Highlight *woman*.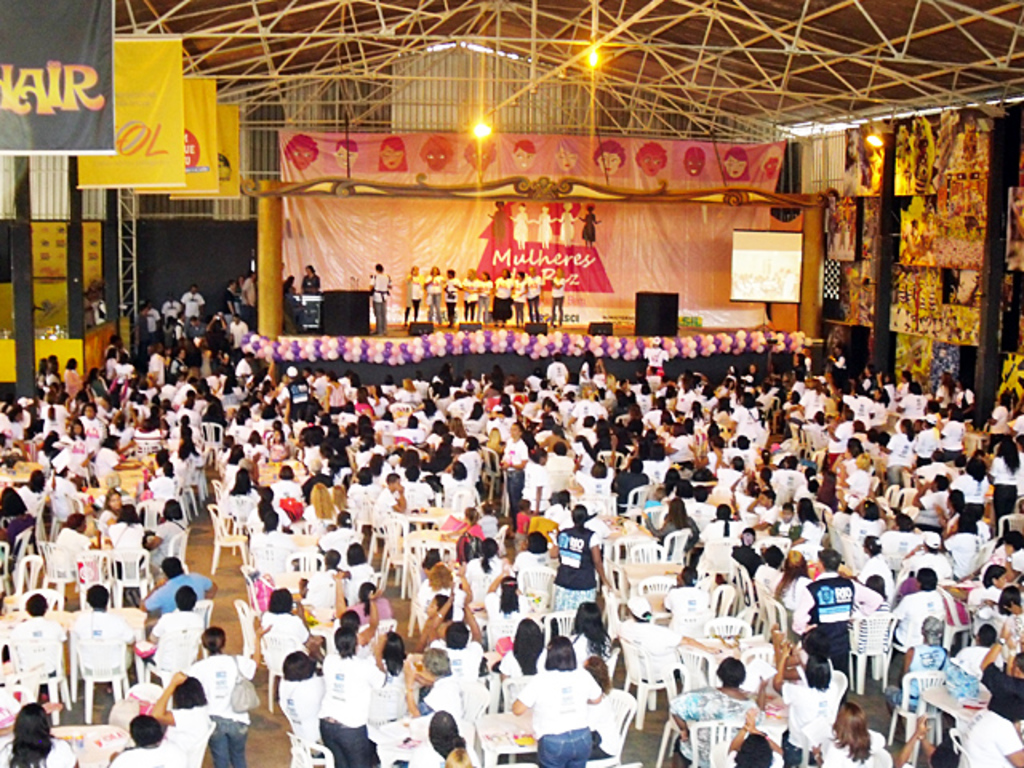
Highlighted region: box=[414, 566, 461, 616].
